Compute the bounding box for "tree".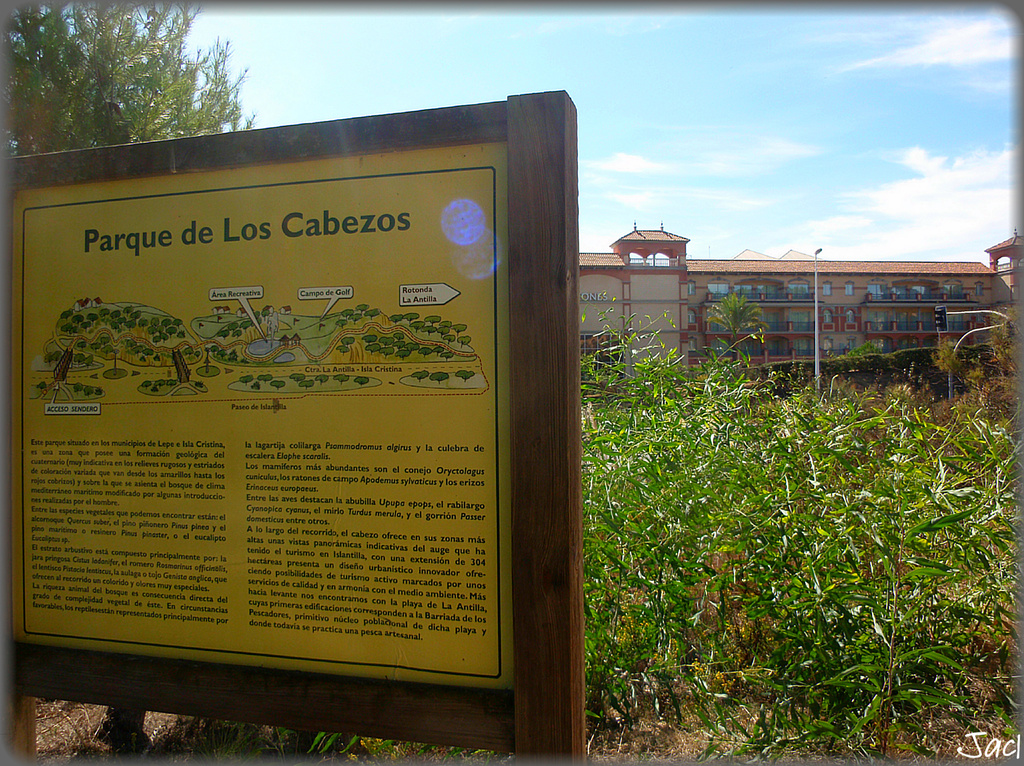
(127, 322, 133, 324).
